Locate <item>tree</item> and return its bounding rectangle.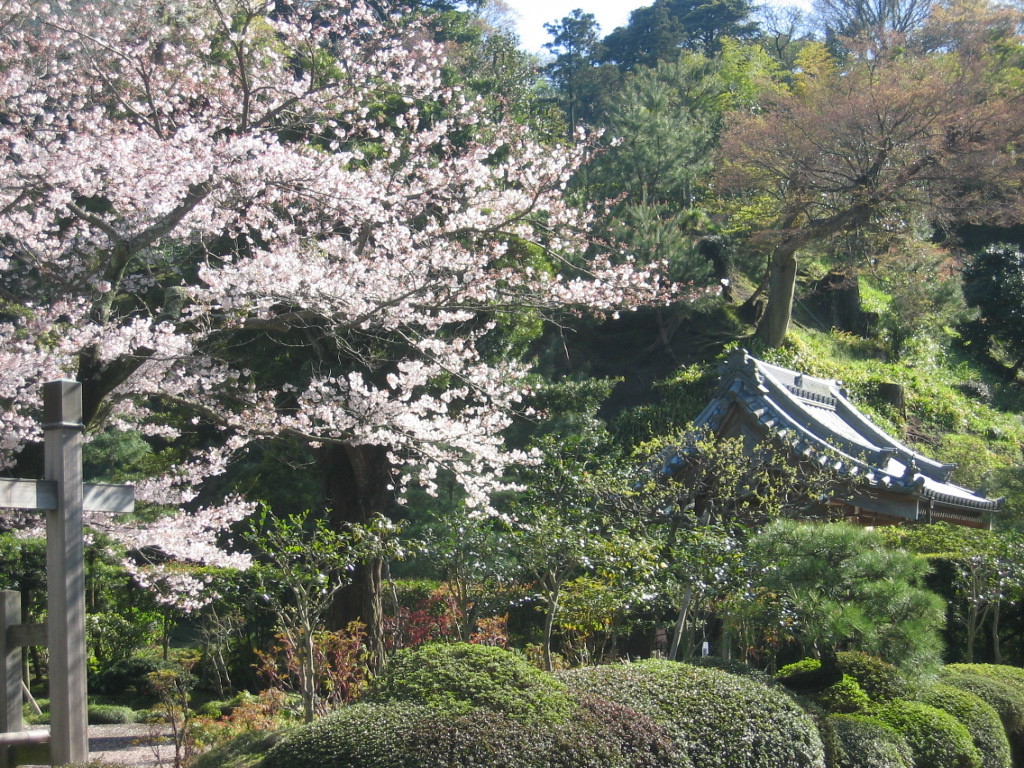
<bbox>656, 28, 1023, 349</bbox>.
